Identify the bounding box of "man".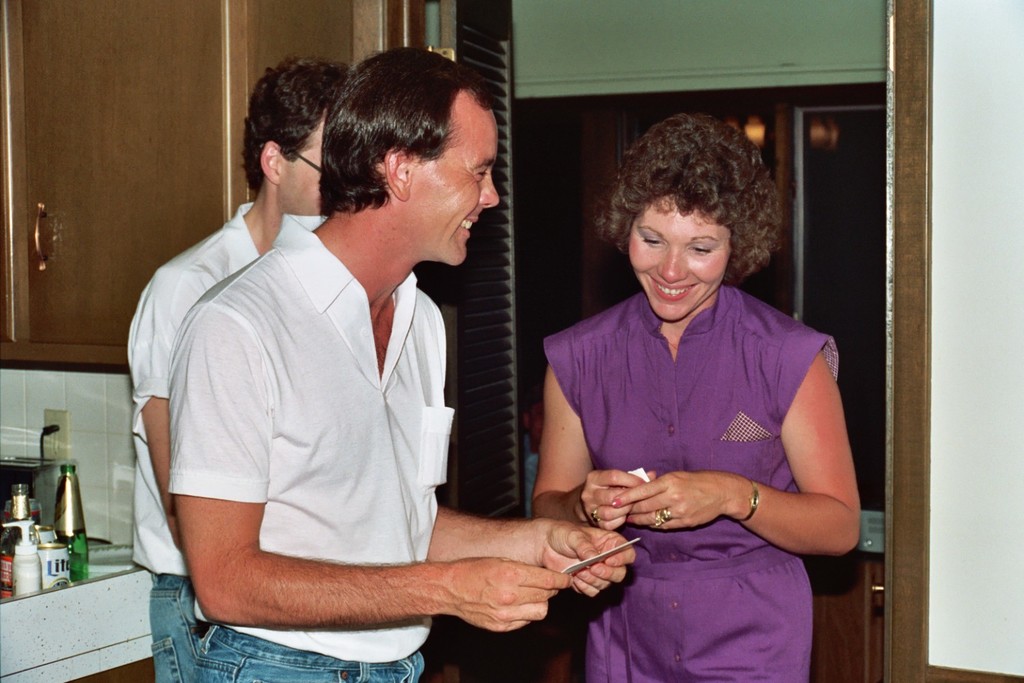
125:53:345:682.
